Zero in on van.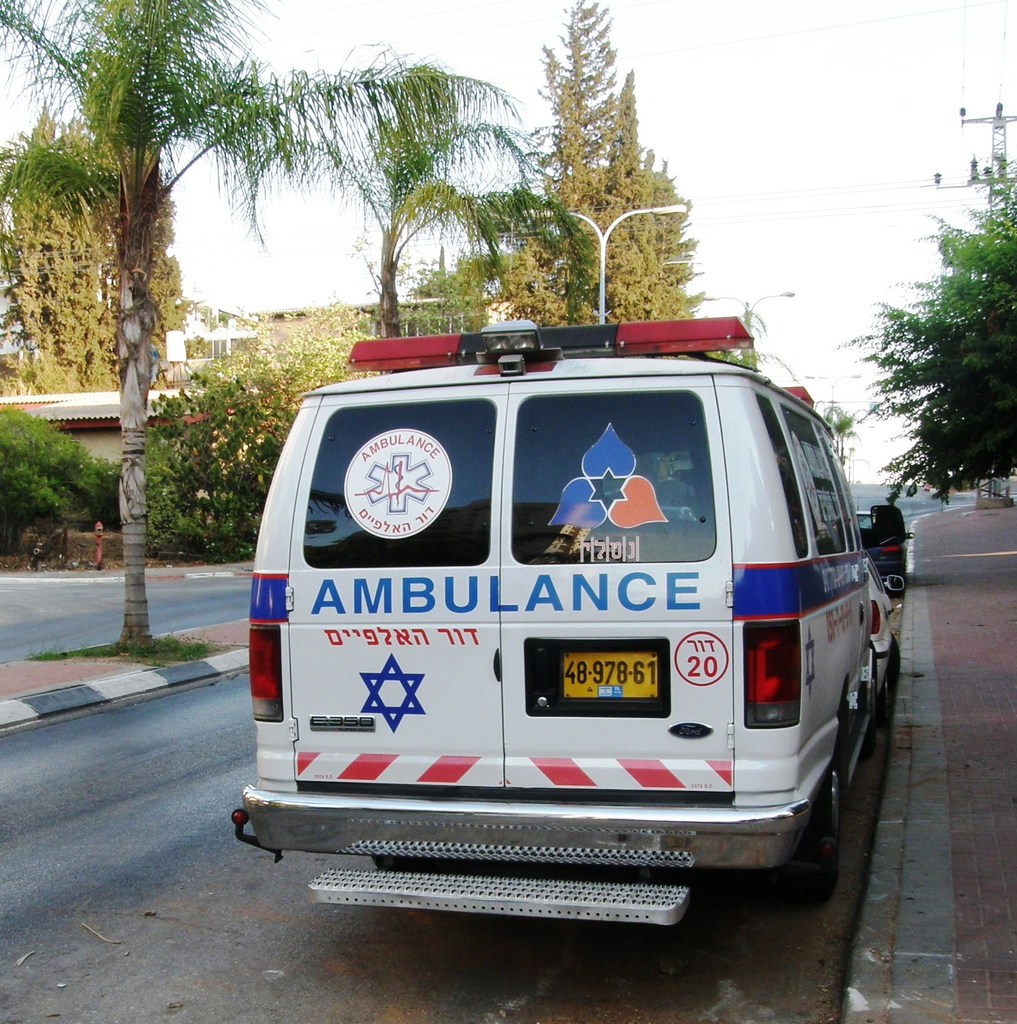
Zeroed in: Rect(228, 316, 907, 926).
